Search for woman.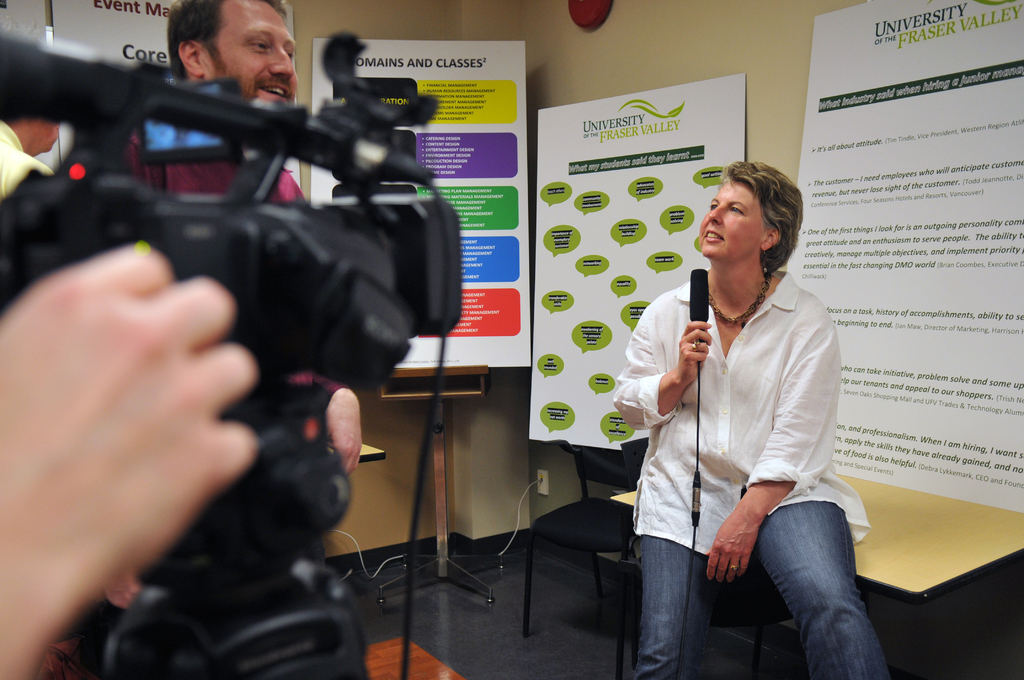
Found at bbox(644, 182, 875, 679).
